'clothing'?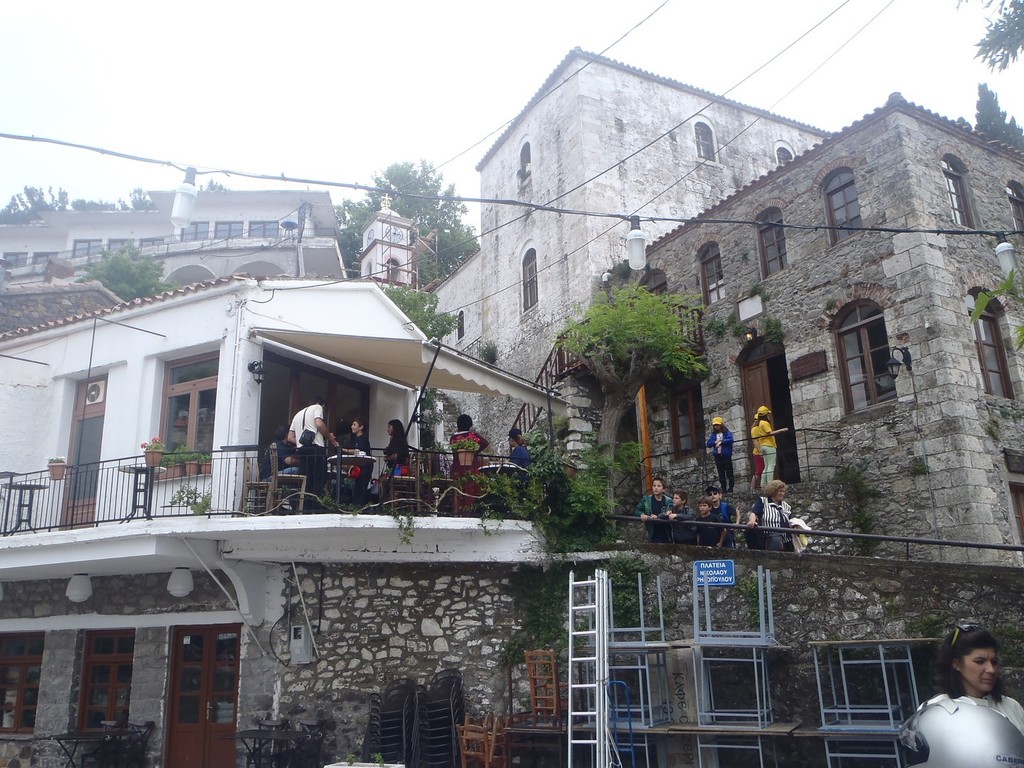
<bbox>259, 438, 304, 479</bbox>
